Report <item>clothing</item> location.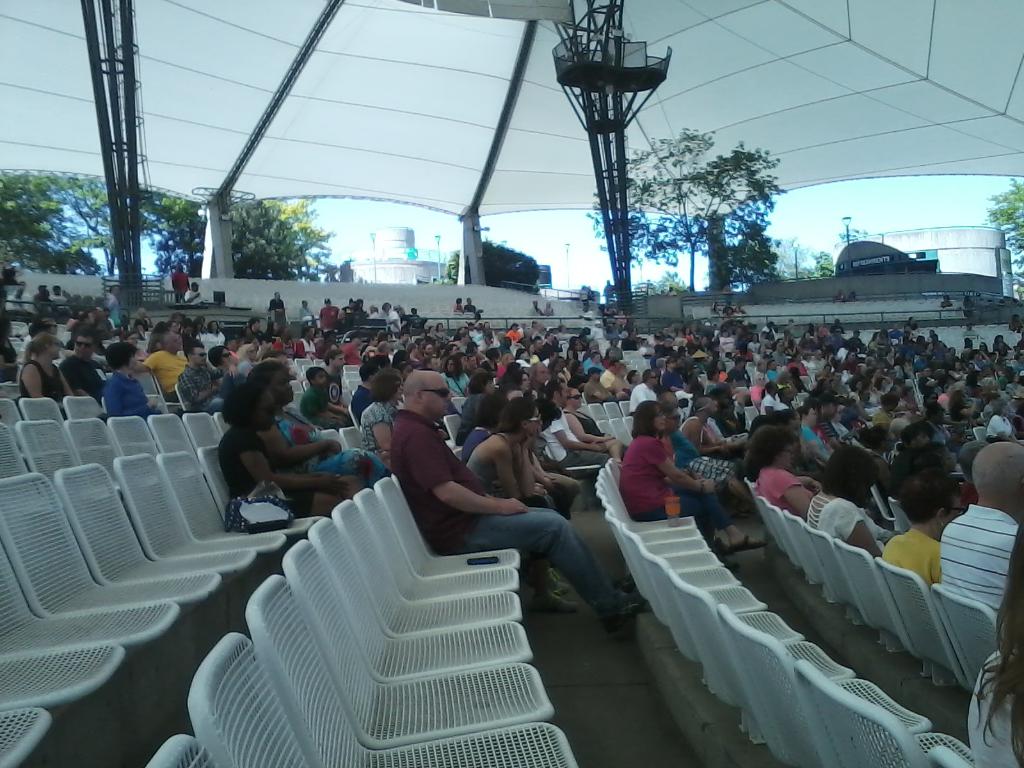
Report: crop(383, 406, 629, 618).
